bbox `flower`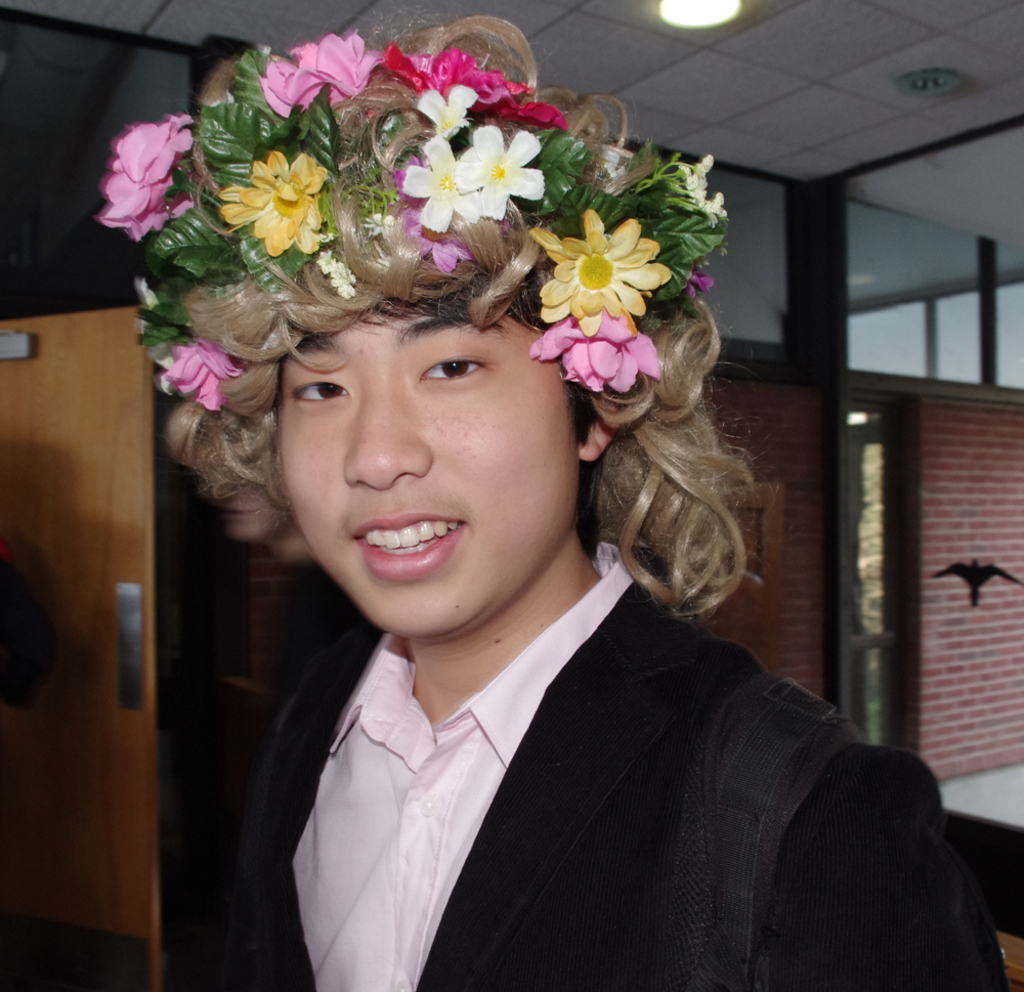
locate(528, 206, 673, 334)
